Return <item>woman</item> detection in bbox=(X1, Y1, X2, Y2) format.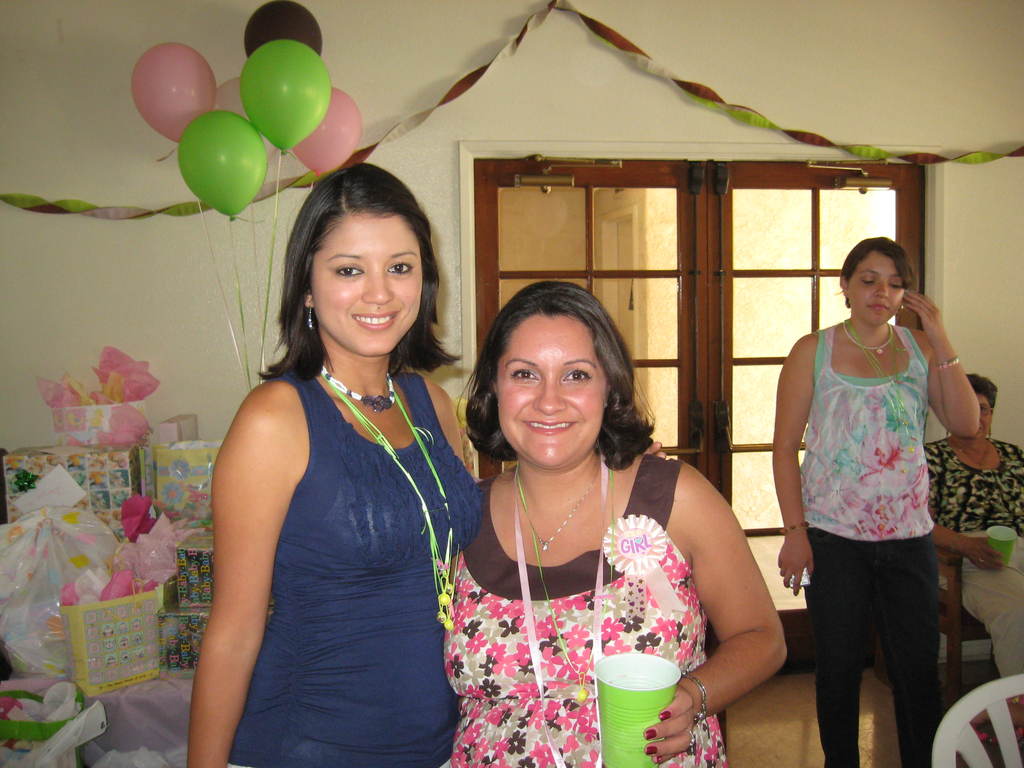
bbox=(185, 161, 483, 767).
